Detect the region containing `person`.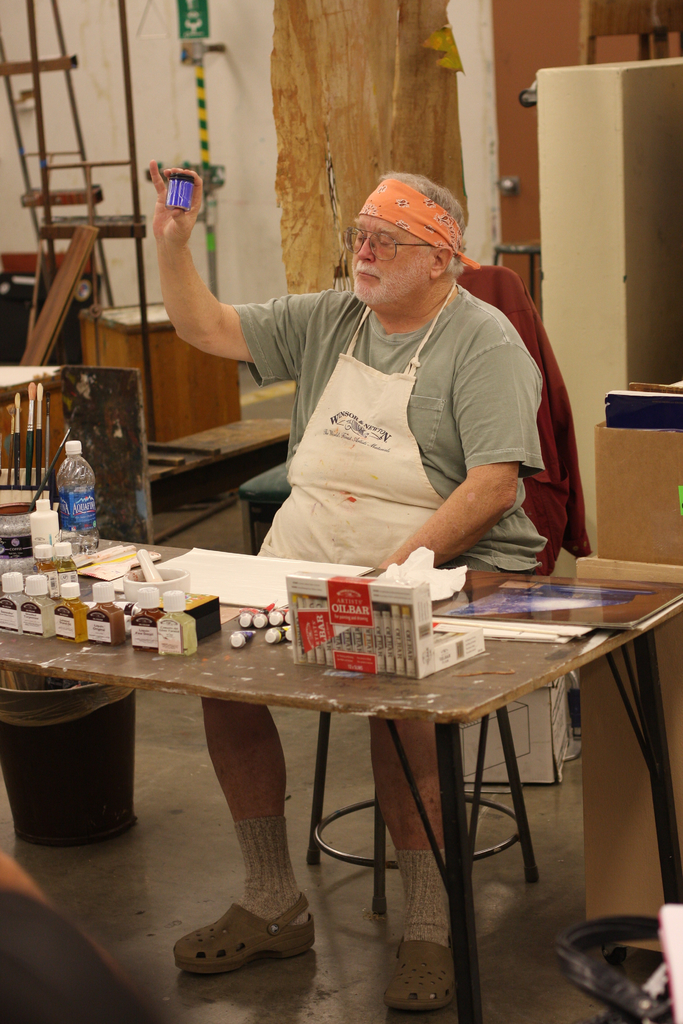
{"x1": 147, "y1": 158, "x2": 552, "y2": 1003}.
